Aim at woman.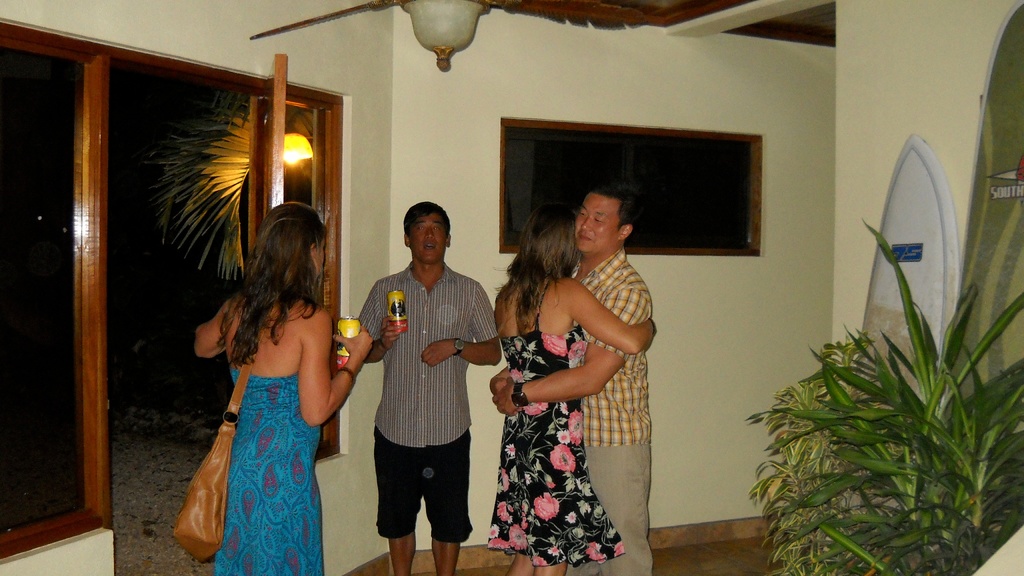
Aimed at (left=481, top=171, right=664, bottom=568).
